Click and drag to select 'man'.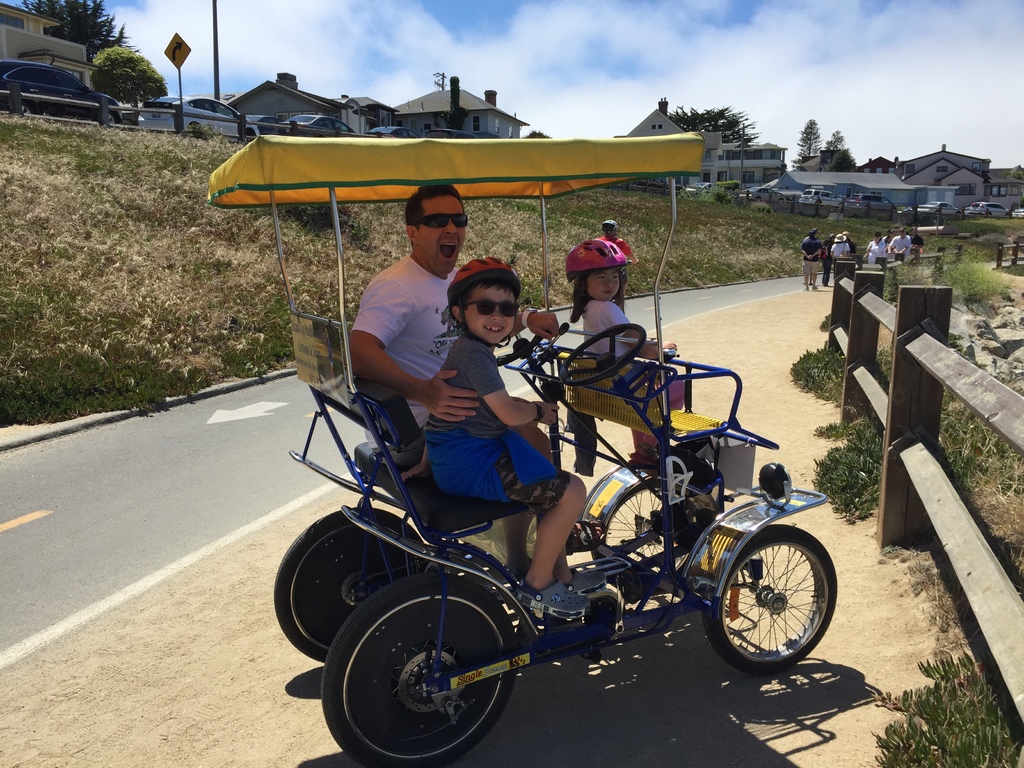
Selection: box(908, 225, 925, 254).
